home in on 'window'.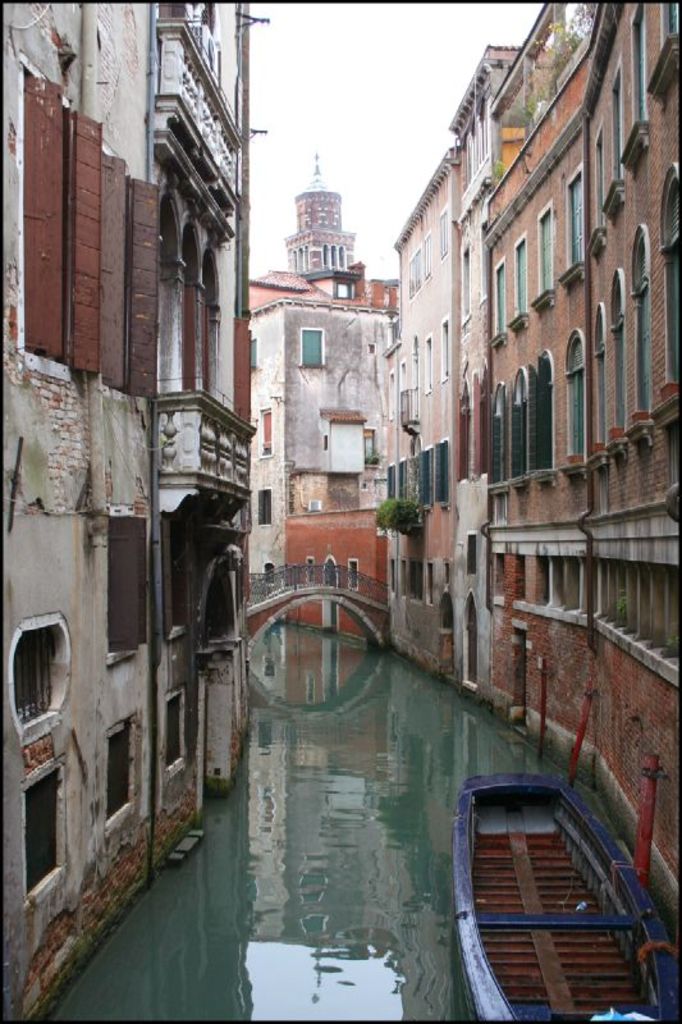
Homed in at [left=347, top=557, right=365, bottom=593].
